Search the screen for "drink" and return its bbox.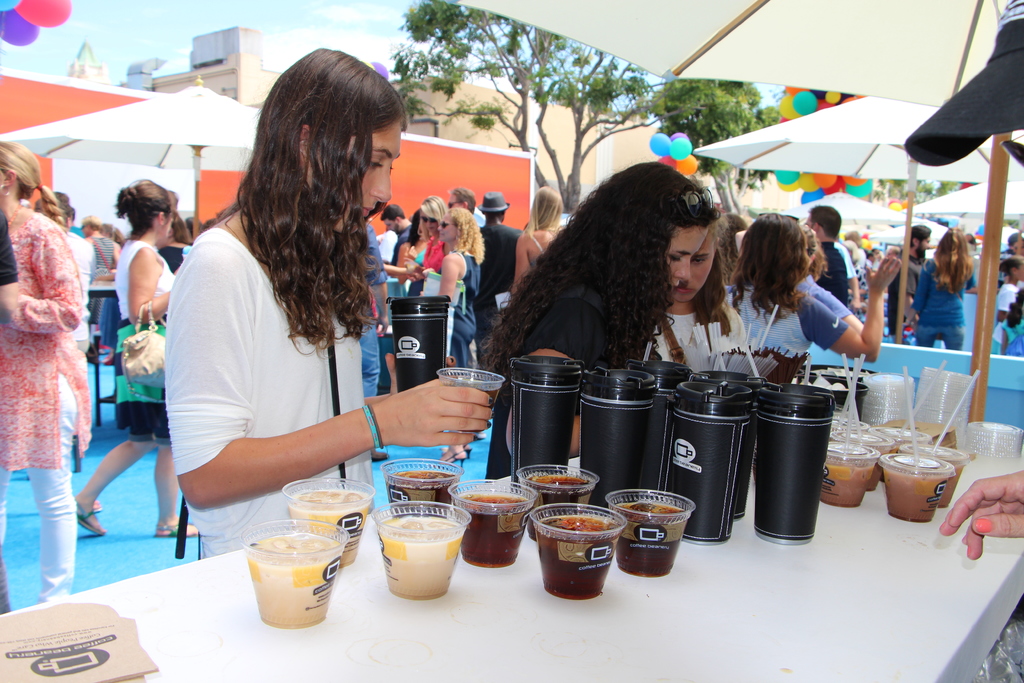
Found: locate(292, 490, 366, 568).
